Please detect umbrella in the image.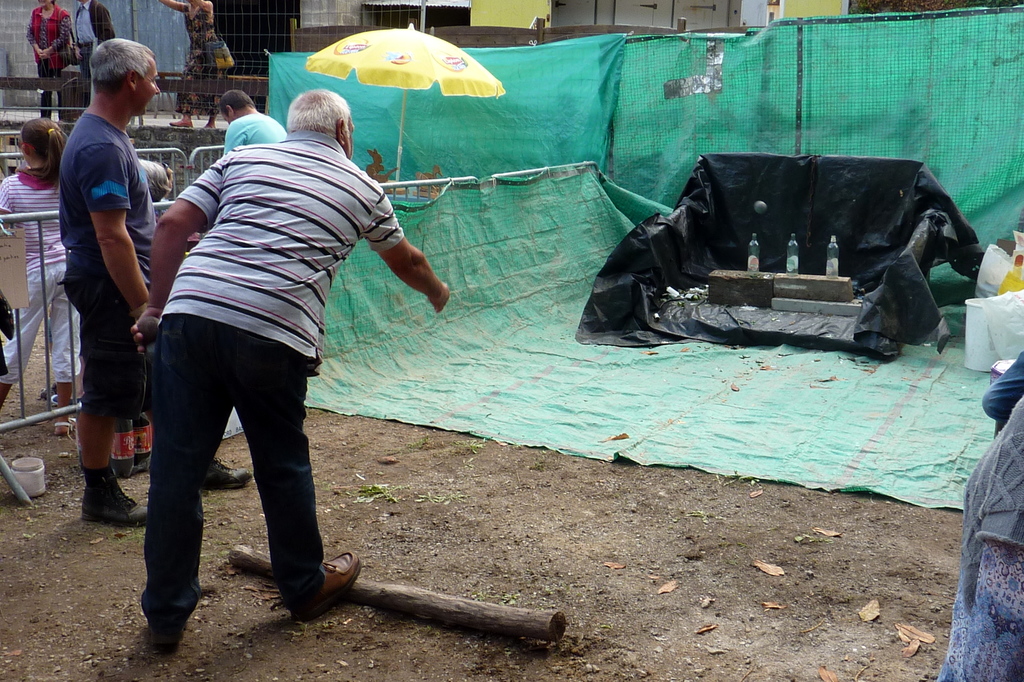
(x1=306, y1=22, x2=503, y2=182).
